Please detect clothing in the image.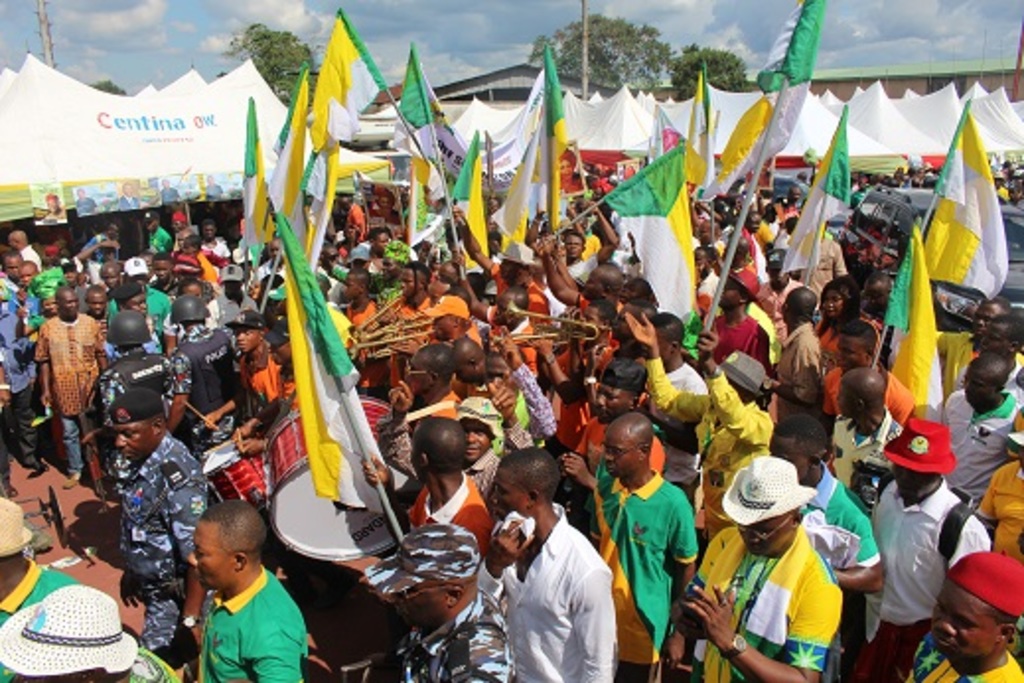
[left=756, top=213, right=773, bottom=255].
